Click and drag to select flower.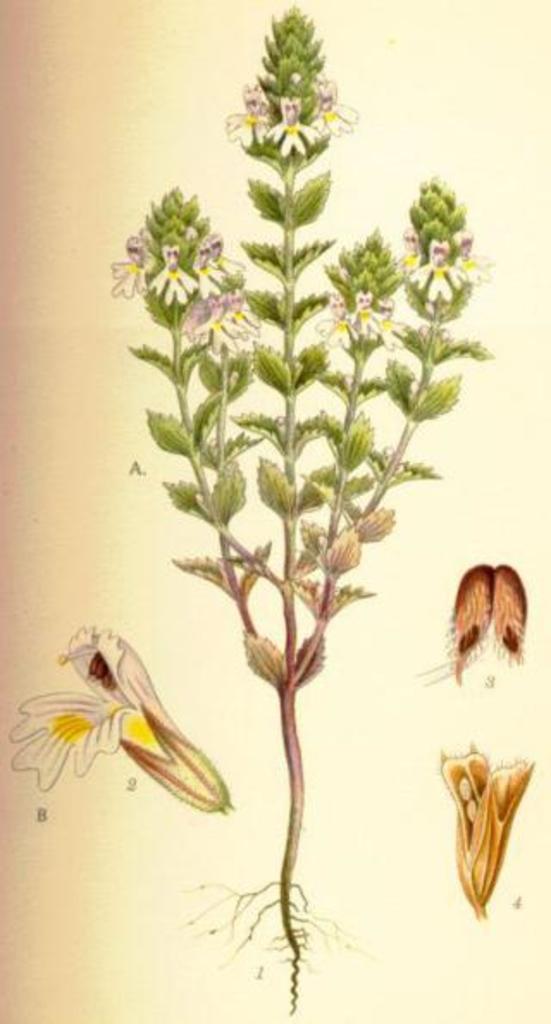
Selection: detection(220, 72, 267, 151).
